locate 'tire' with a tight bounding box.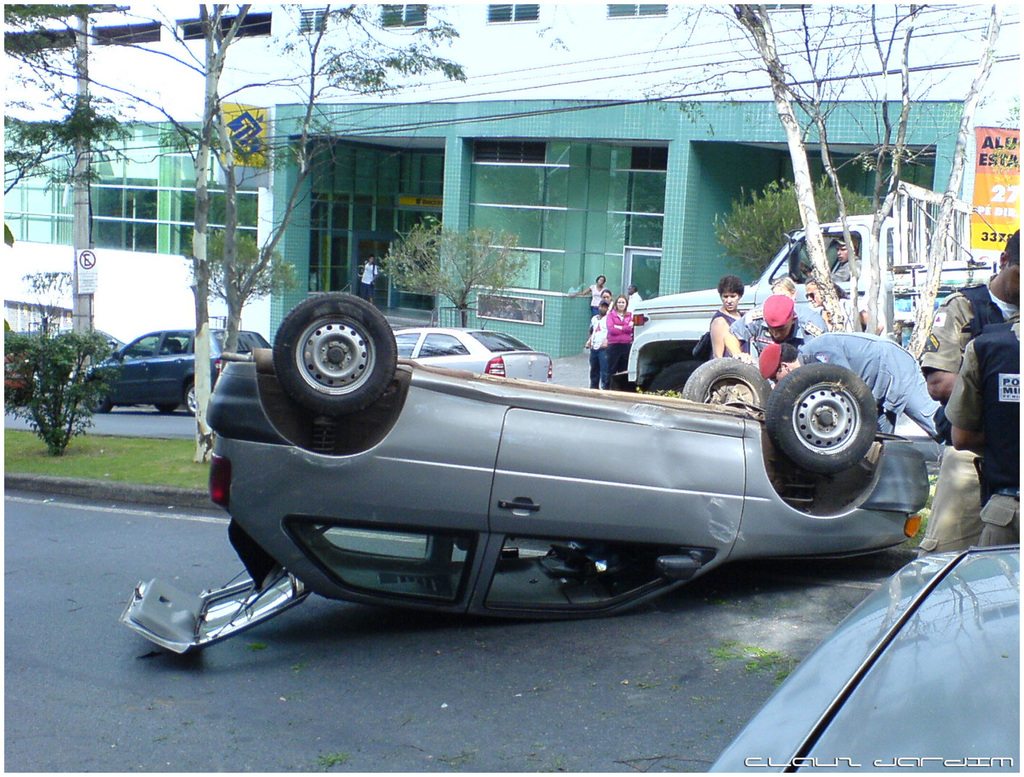
box=[84, 381, 114, 411].
